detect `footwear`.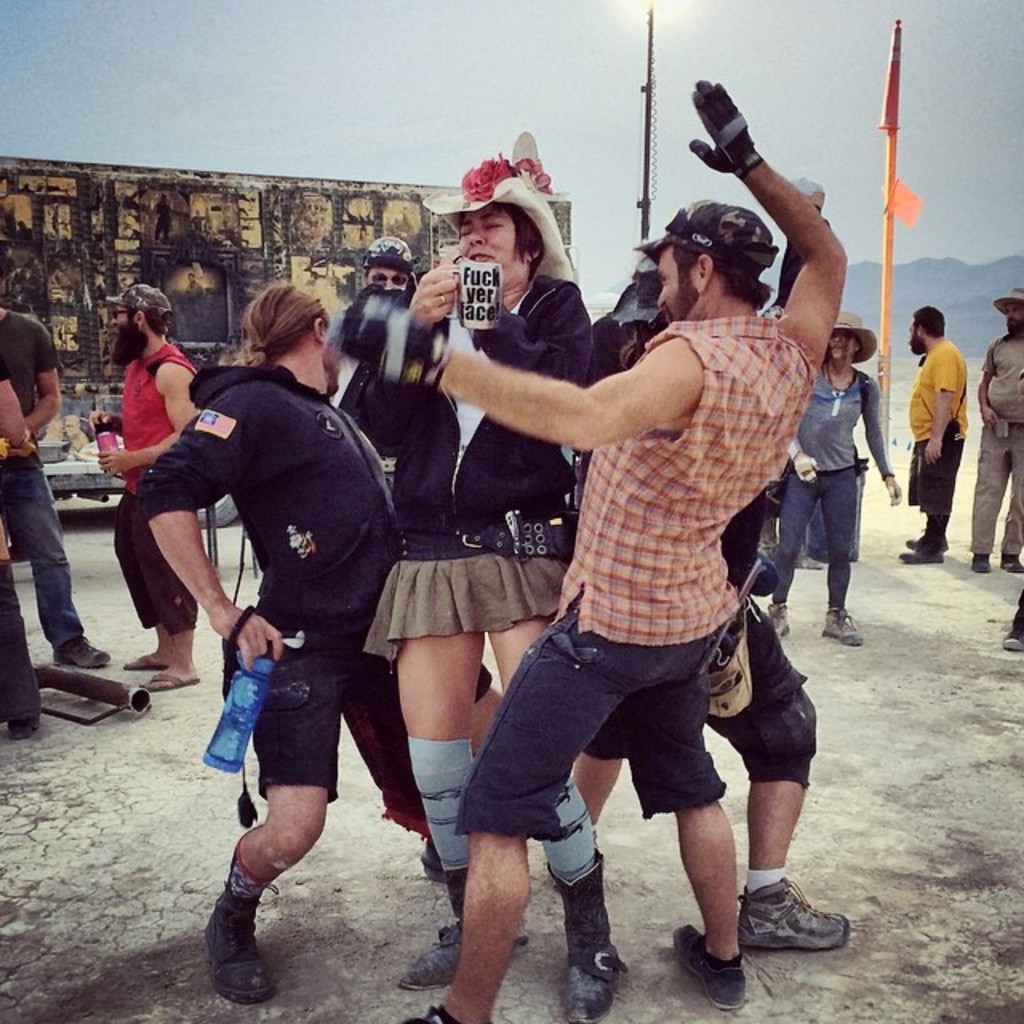
Detected at bbox=[1003, 627, 1022, 650].
